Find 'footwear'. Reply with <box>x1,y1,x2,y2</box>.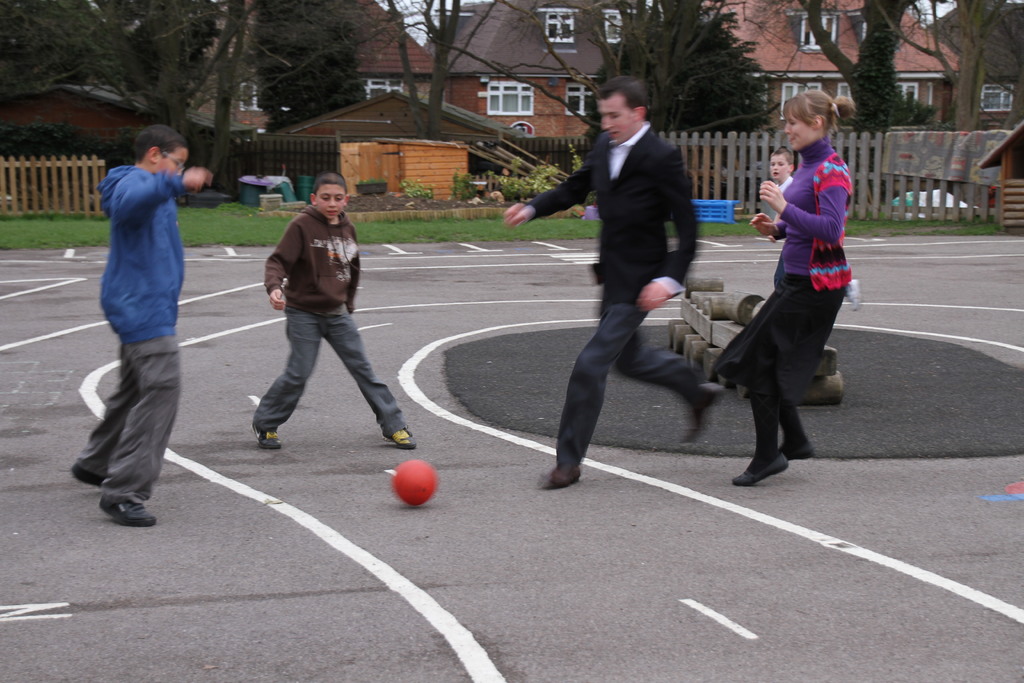
<box>729,456,787,488</box>.
